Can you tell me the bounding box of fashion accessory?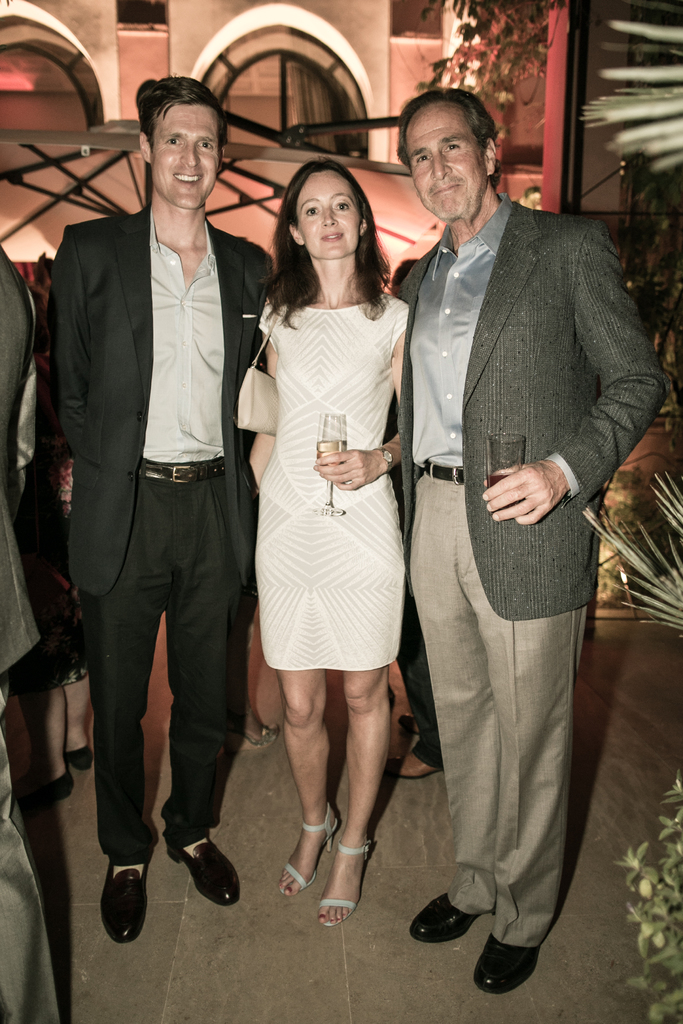
locate(231, 312, 278, 437).
